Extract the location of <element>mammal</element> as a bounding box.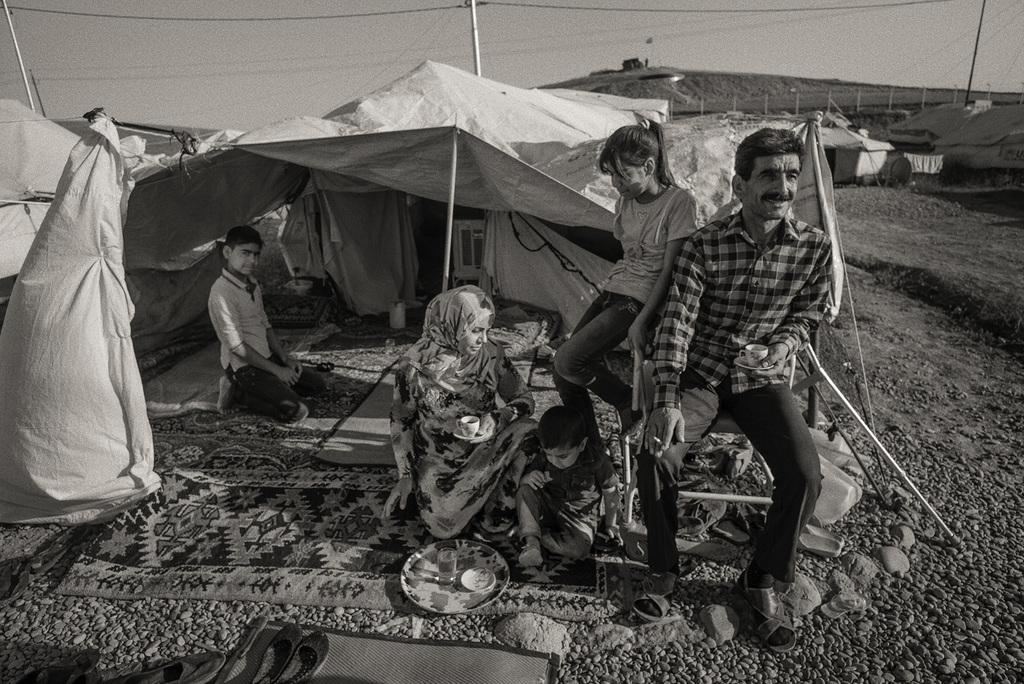
pyautogui.locateOnScreen(516, 406, 620, 568).
